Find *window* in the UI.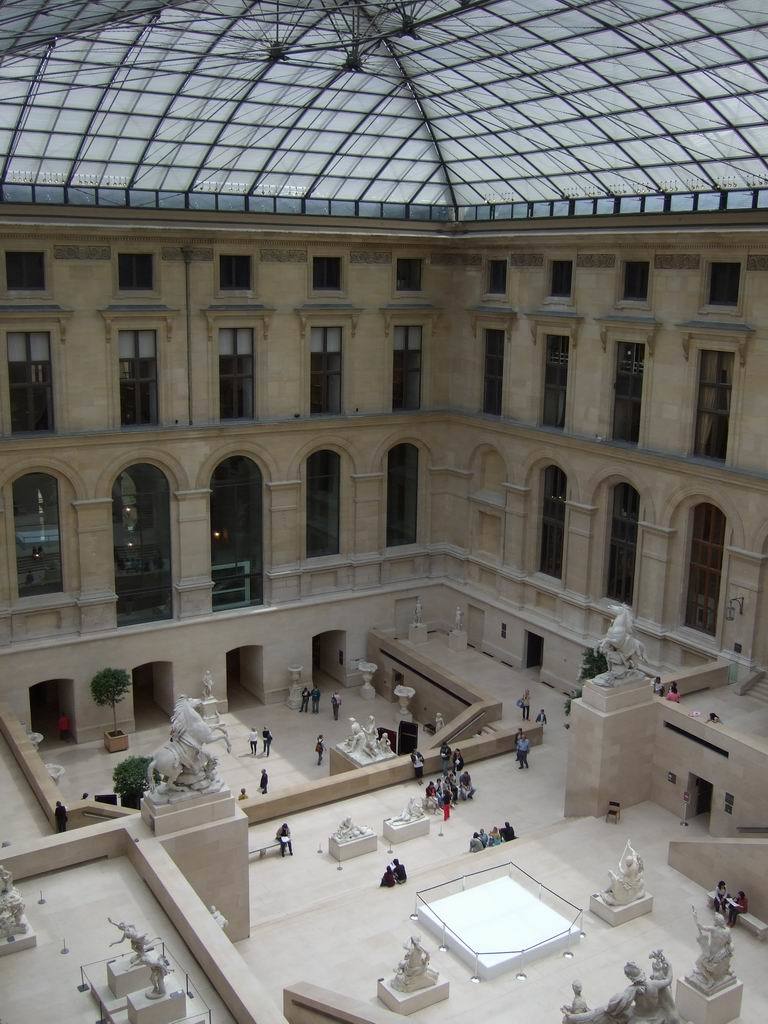
UI element at [8, 254, 45, 289].
